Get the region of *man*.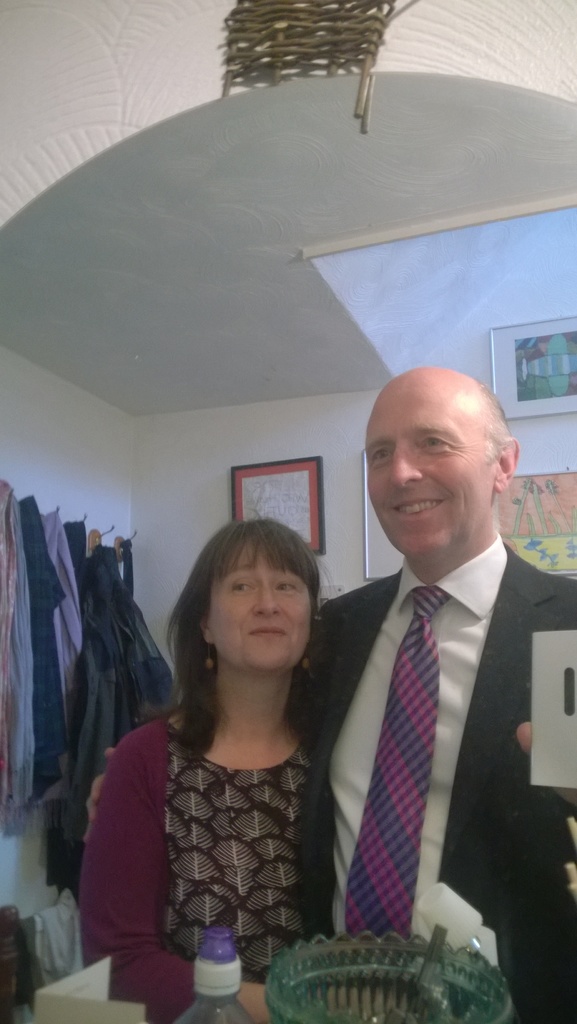
(83,365,574,1023).
